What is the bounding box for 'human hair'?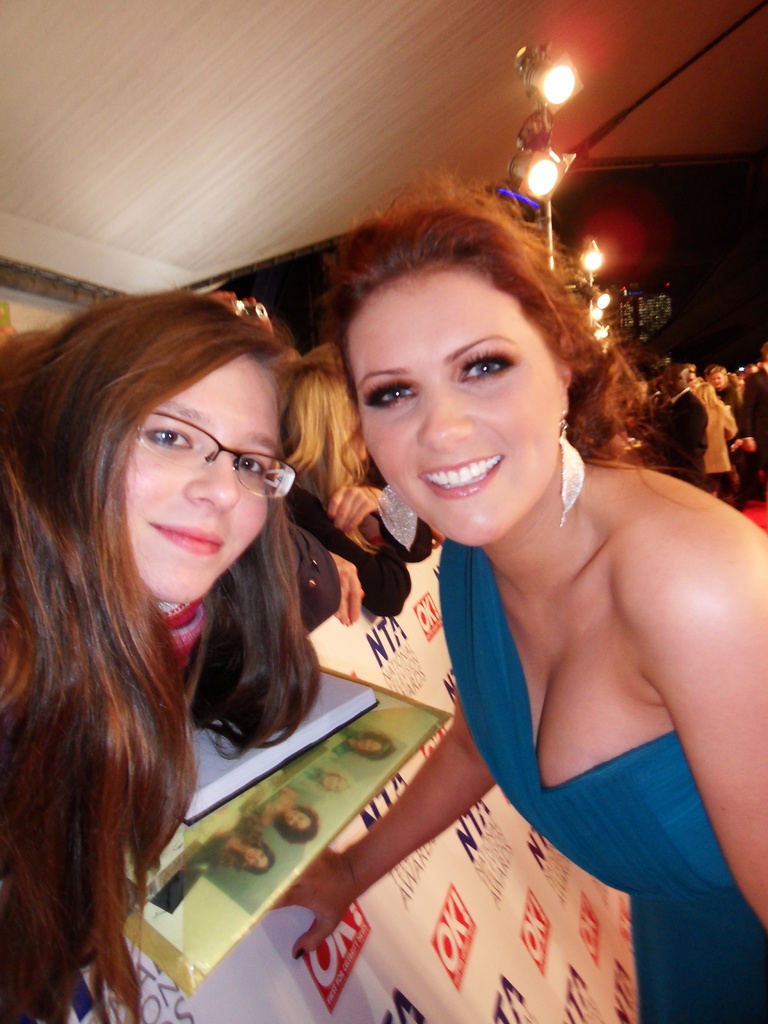
pyautogui.locateOnScreen(0, 253, 314, 995).
